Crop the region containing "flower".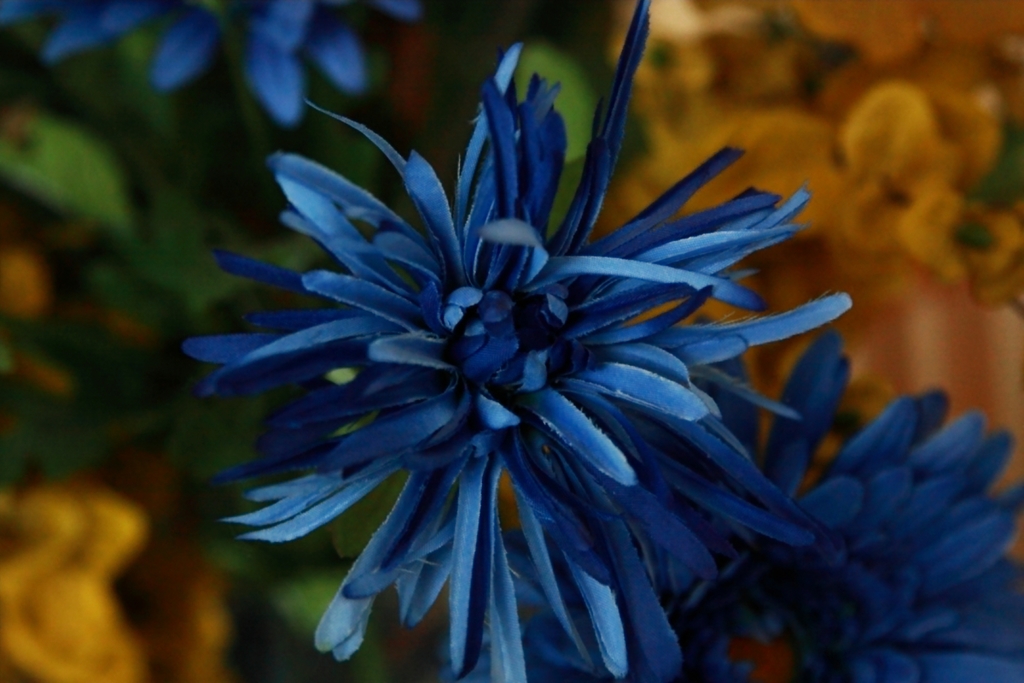
Crop region: x1=511 y1=333 x2=1023 y2=682.
